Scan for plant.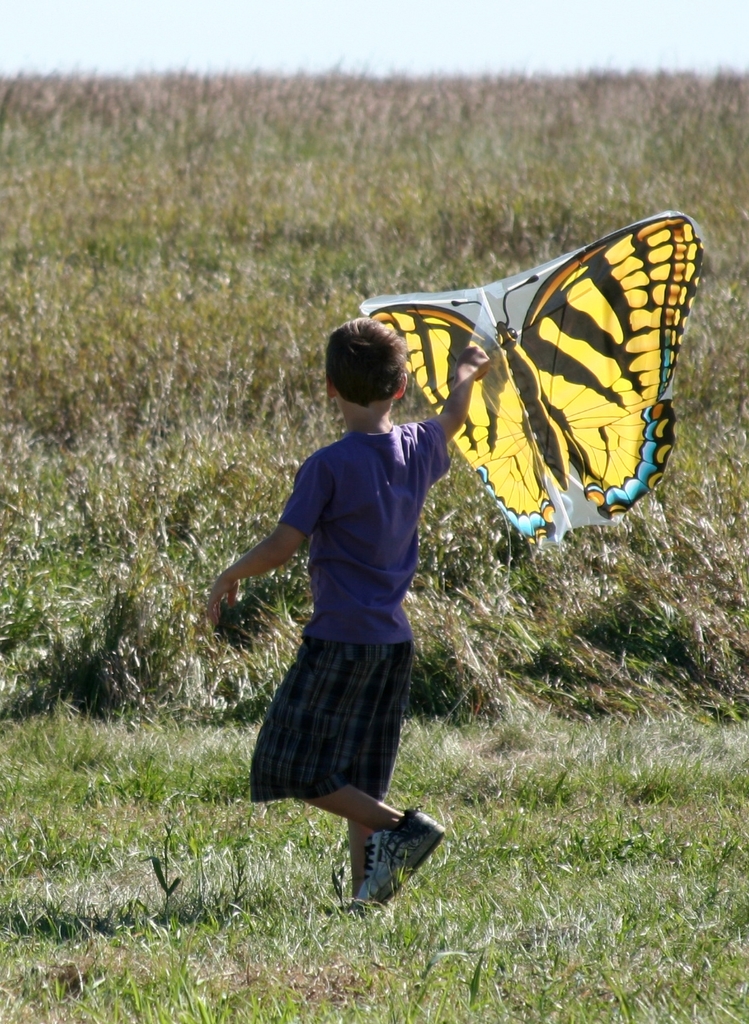
Scan result: left=161, top=812, right=232, bottom=906.
